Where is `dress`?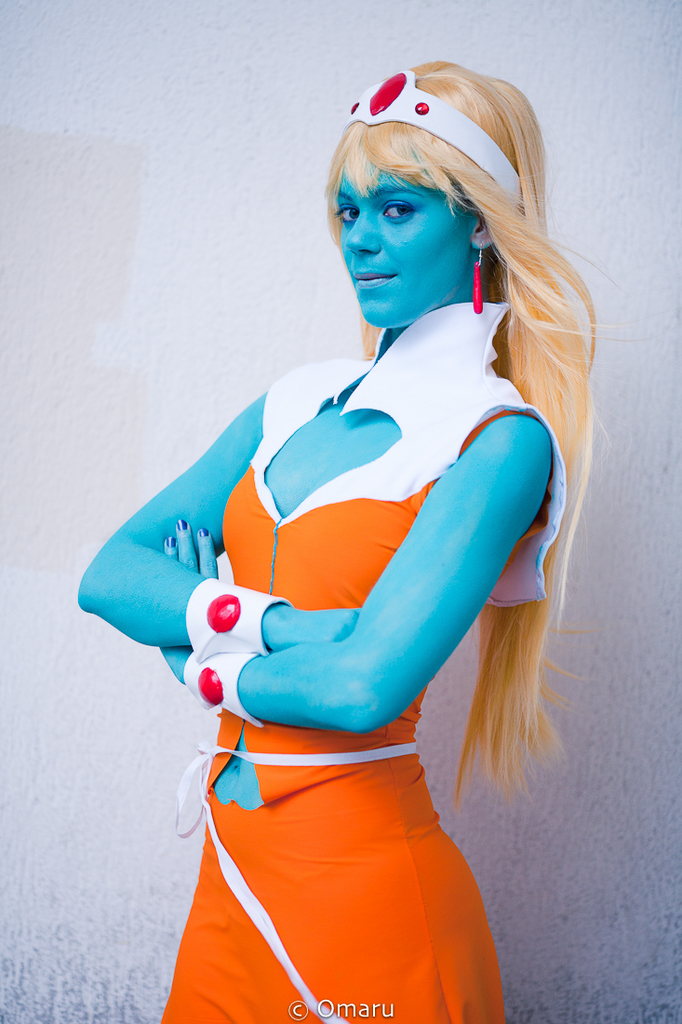
(161, 303, 564, 1023).
